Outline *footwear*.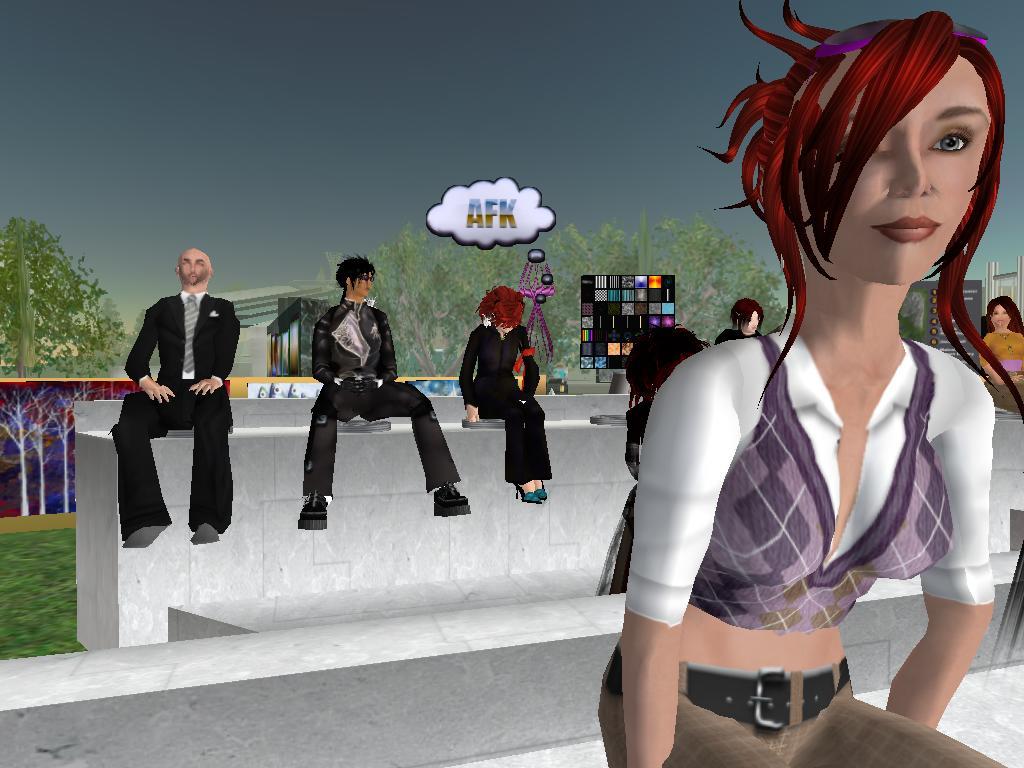
Outline: (x1=120, y1=518, x2=166, y2=548).
